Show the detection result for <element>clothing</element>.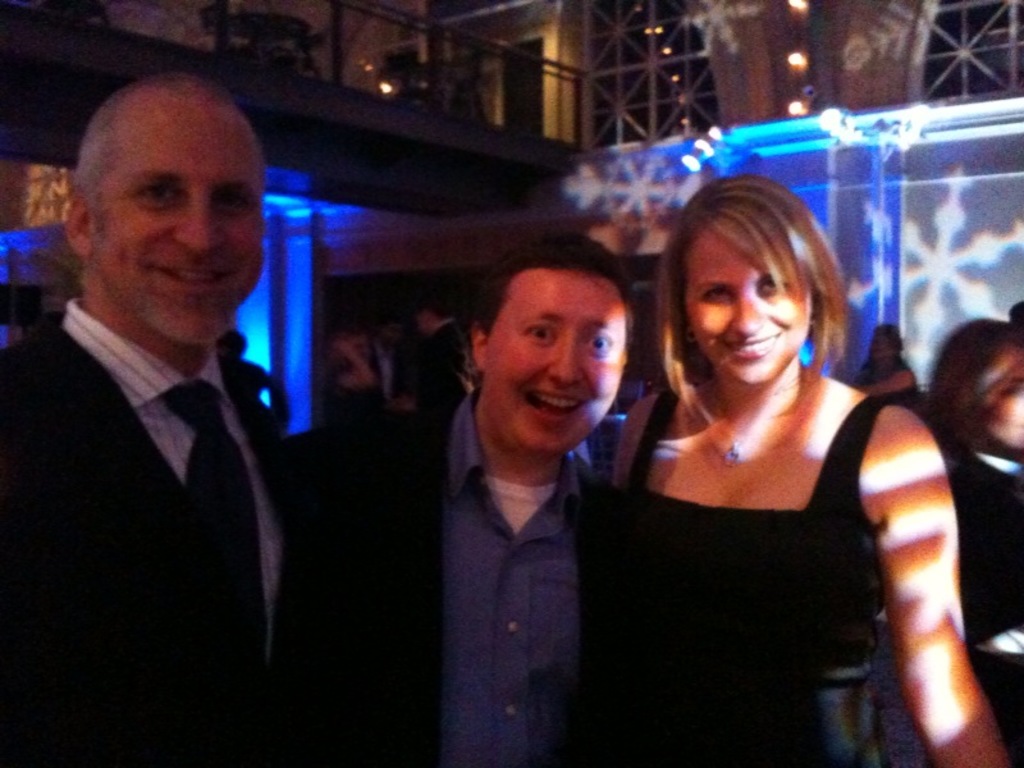
<box>314,388,689,767</box>.
